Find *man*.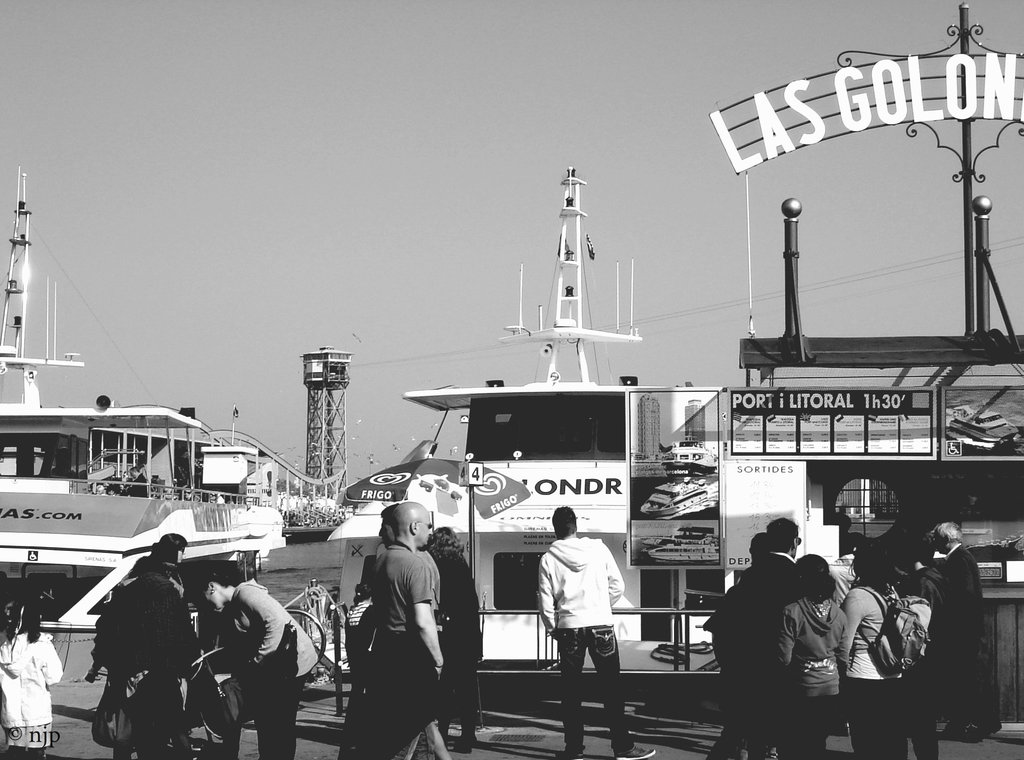
locate(826, 534, 868, 736).
